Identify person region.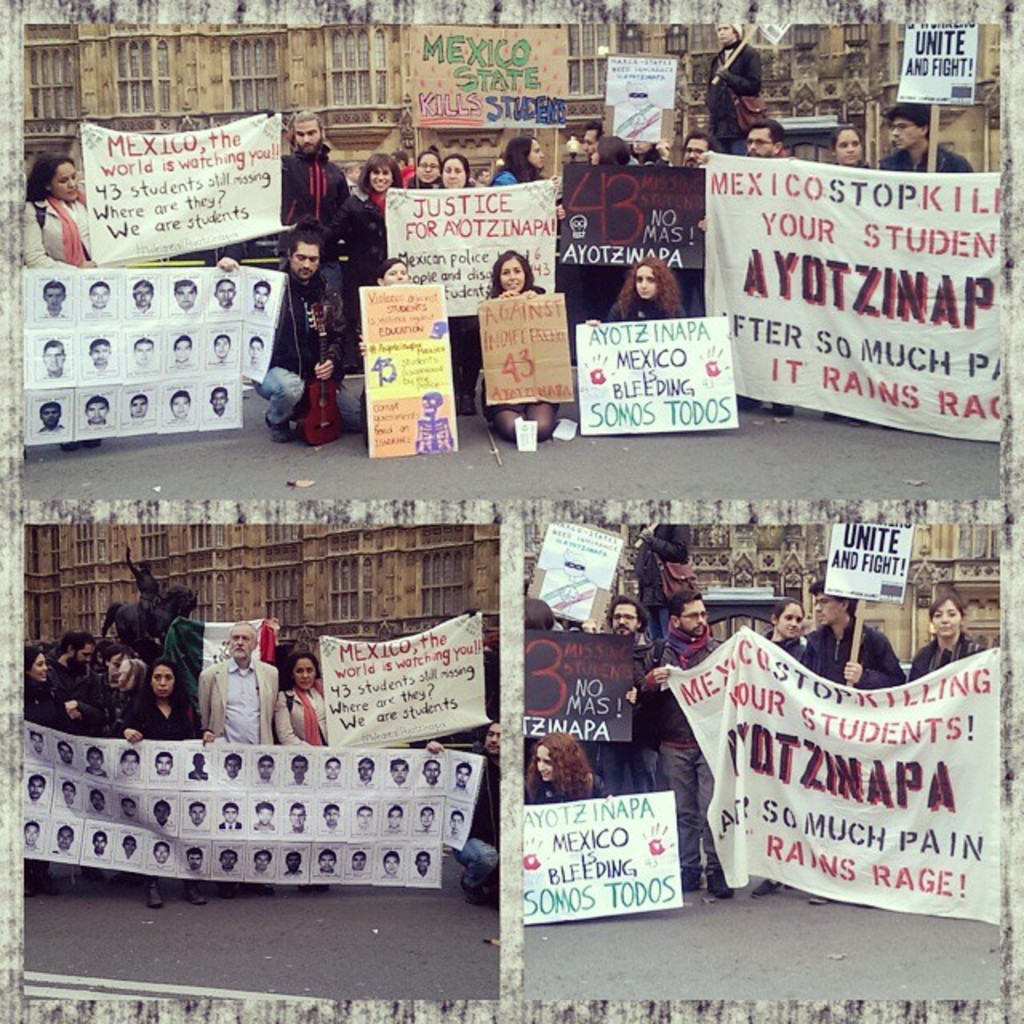
Region: [192, 749, 210, 774].
